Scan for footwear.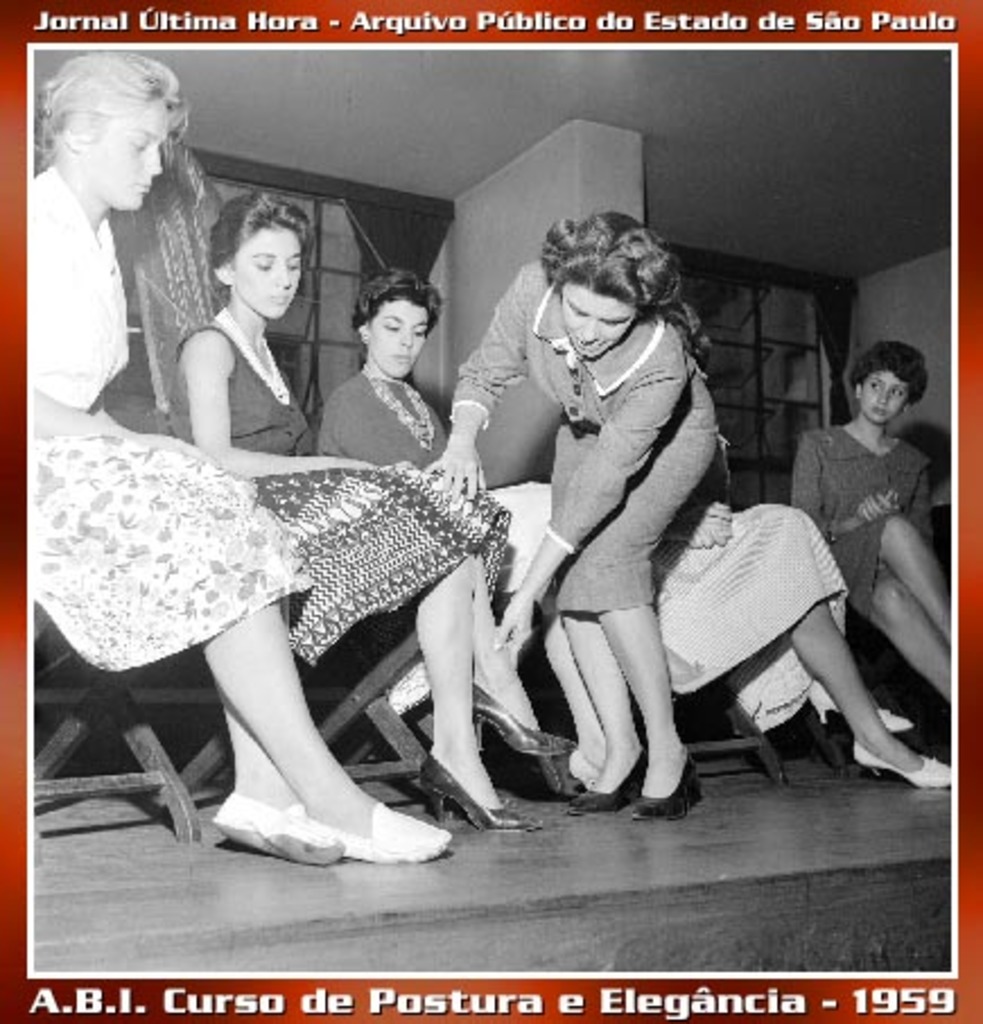
Scan result: select_region(212, 798, 339, 854).
